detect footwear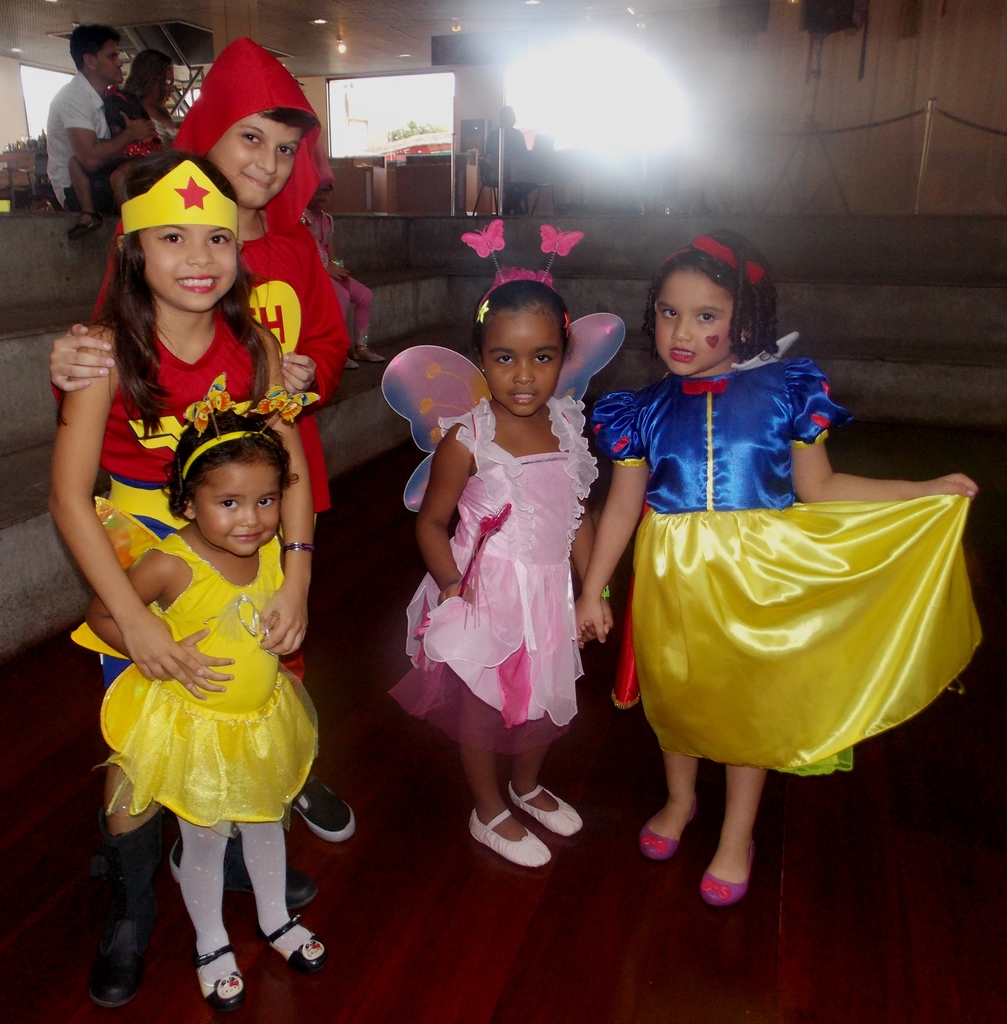
crop(227, 858, 319, 901)
